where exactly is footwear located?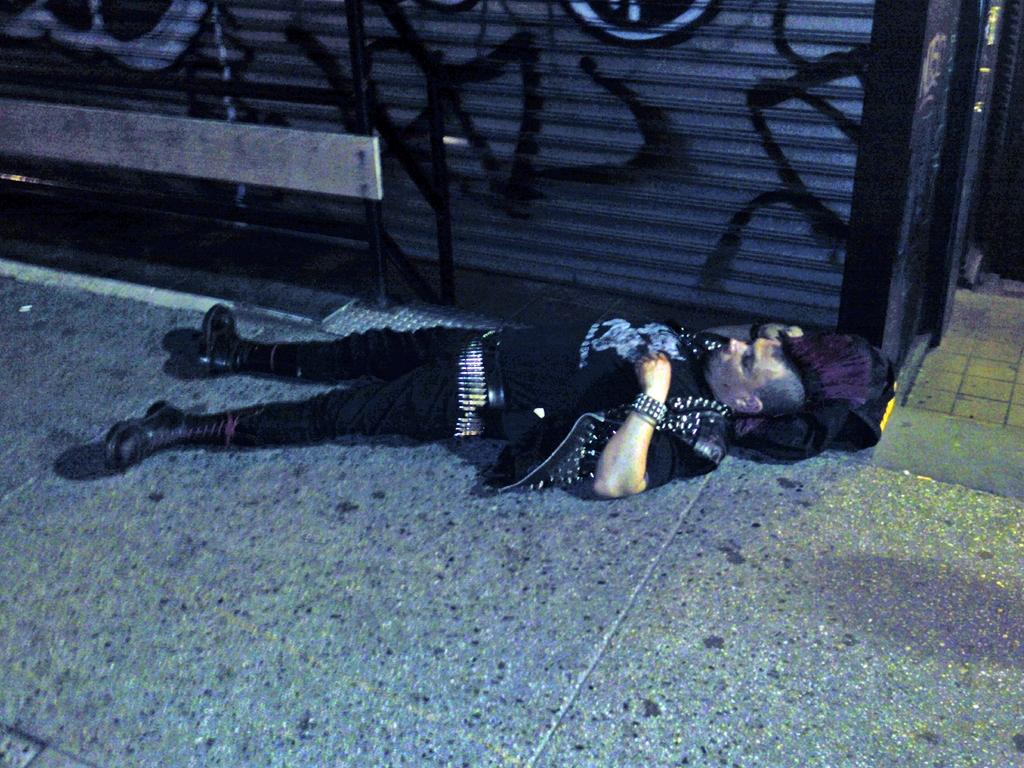
Its bounding box is 106 403 188 474.
